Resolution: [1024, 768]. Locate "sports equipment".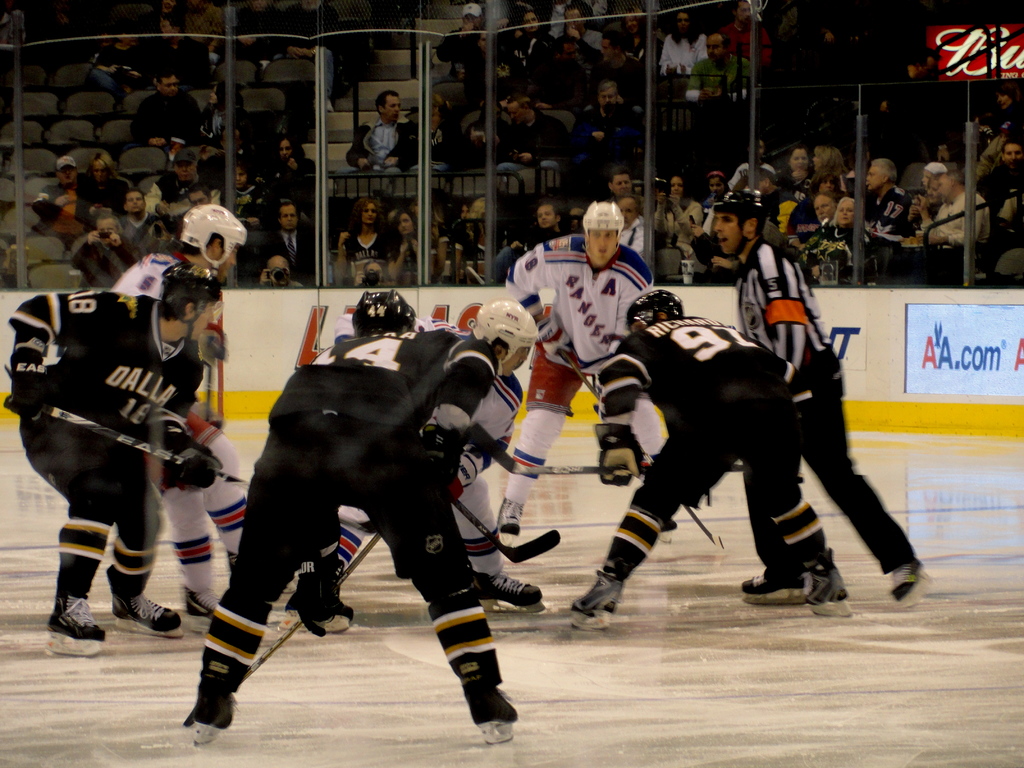
crop(42, 592, 108, 657).
